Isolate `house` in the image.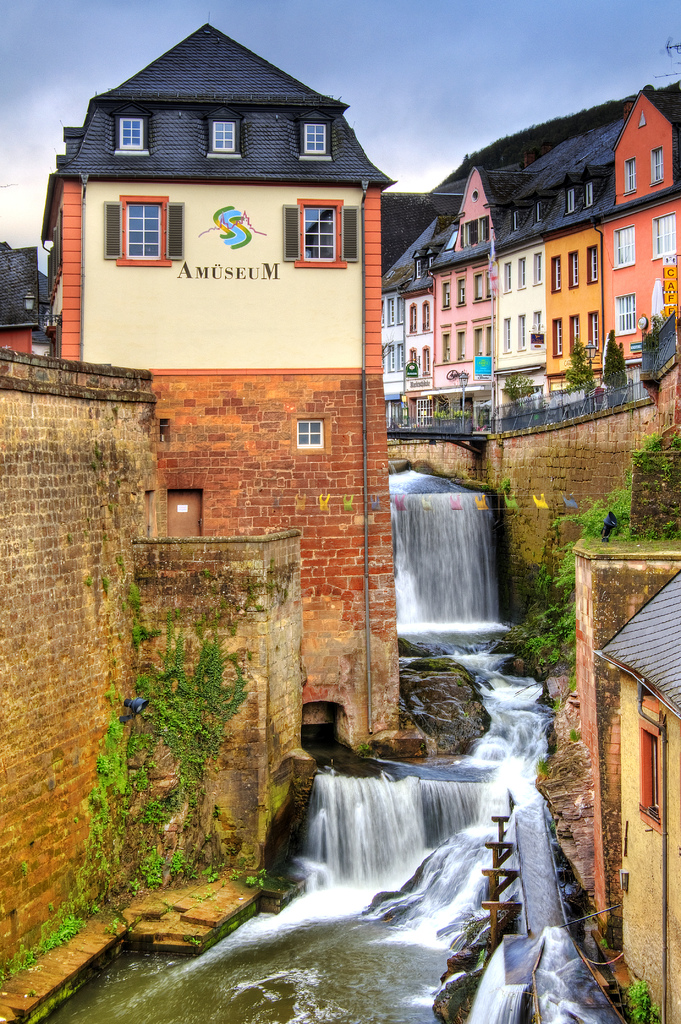
Isolated region: bbox=(0, 243, 47, 351).
